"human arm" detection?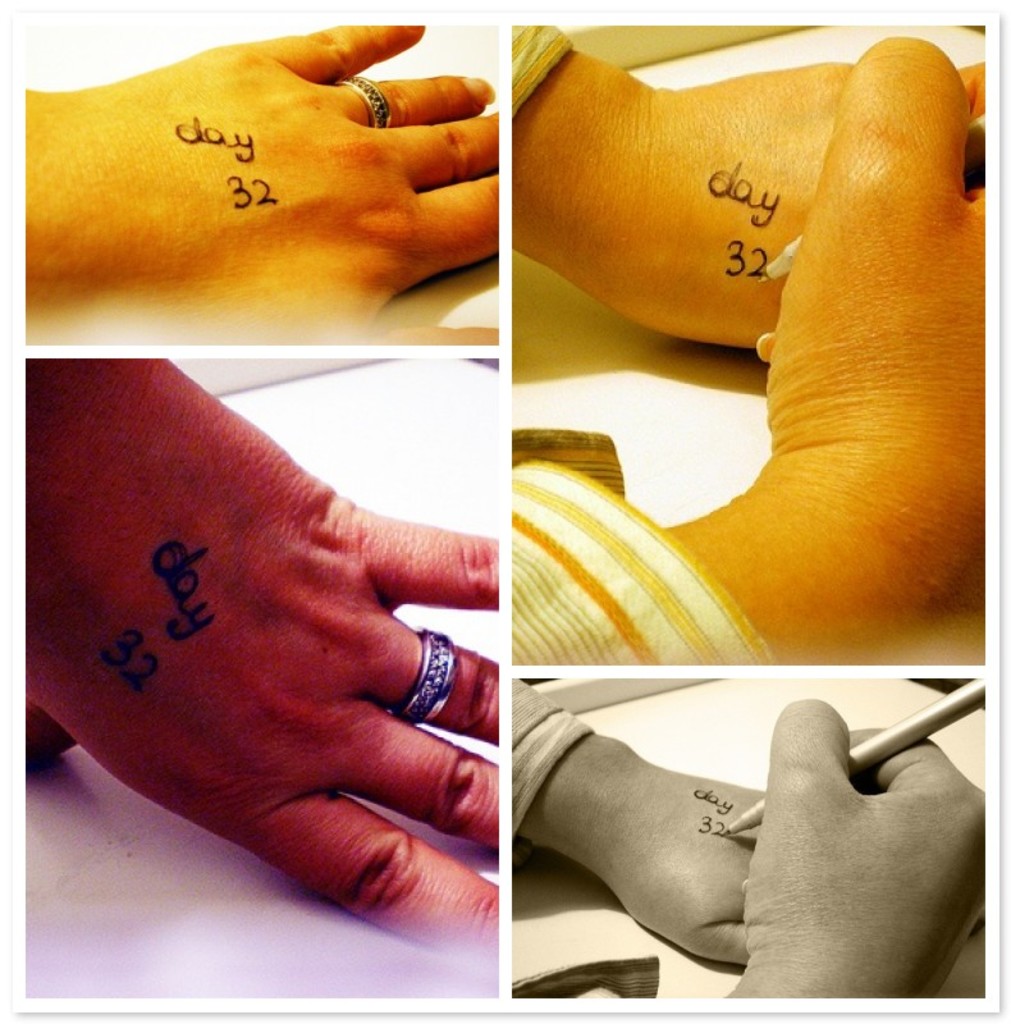
{"x1": 27, "y1": 20, "x2": 504, "y2": 357}
